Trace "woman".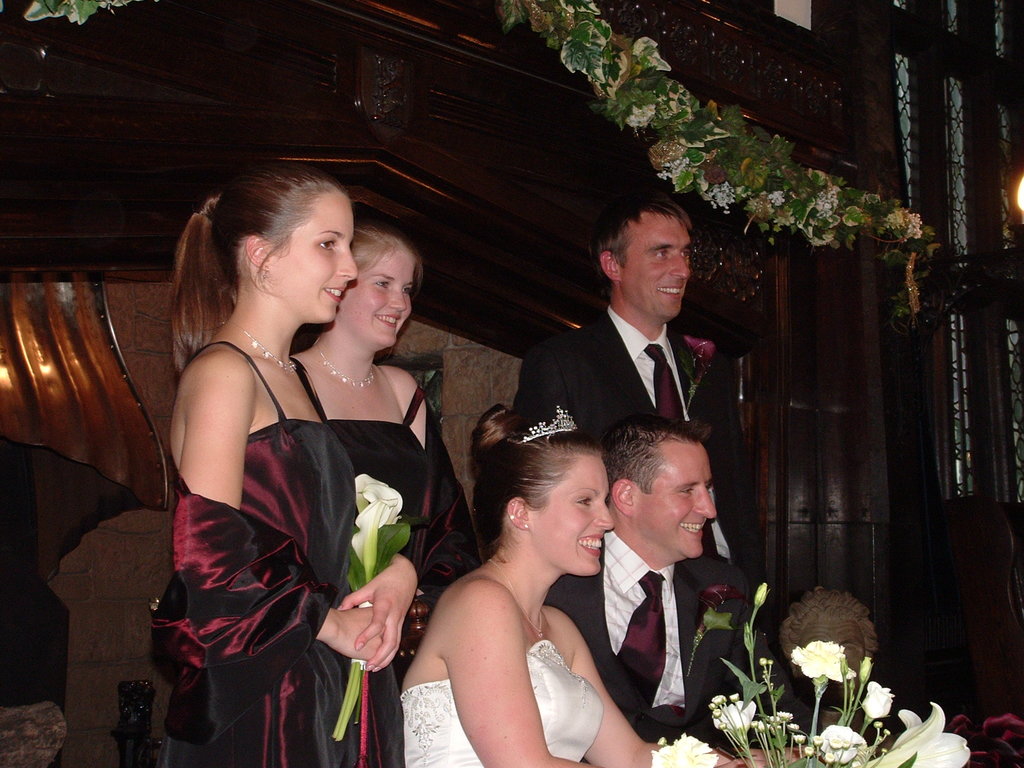
Traced to BBox(398, 397, 764, 767).
